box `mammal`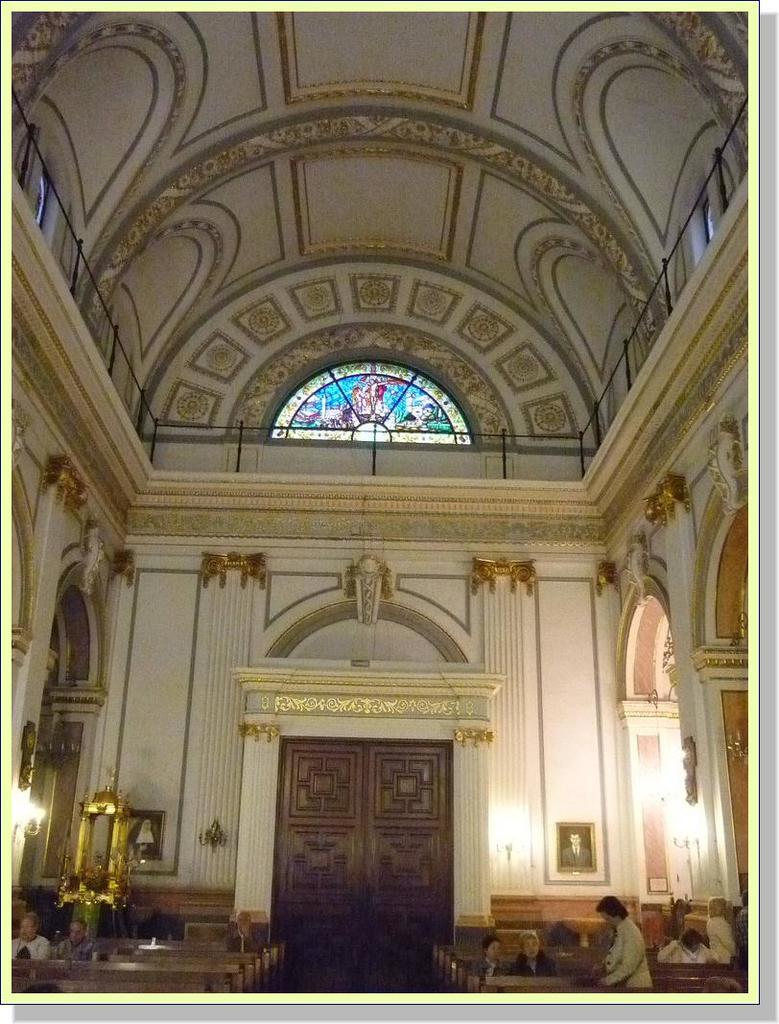
{"left": 656, "top": 925, "right": 717, "bottom": 966}
